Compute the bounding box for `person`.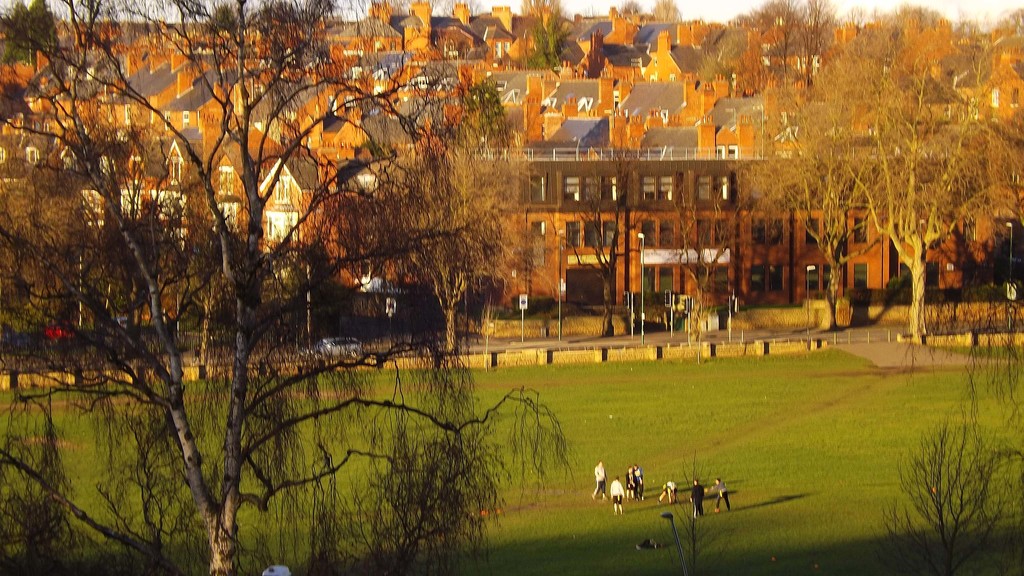
[left=621, top=465, right=638, bottom=500].
